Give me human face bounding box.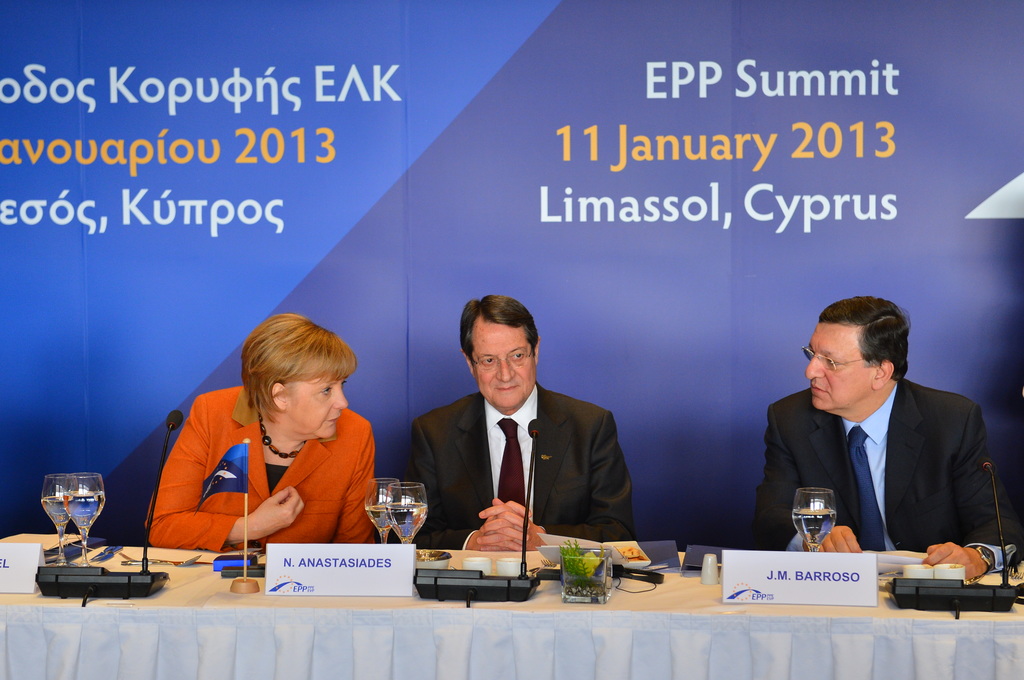
region(282, 373, 348, 439).
